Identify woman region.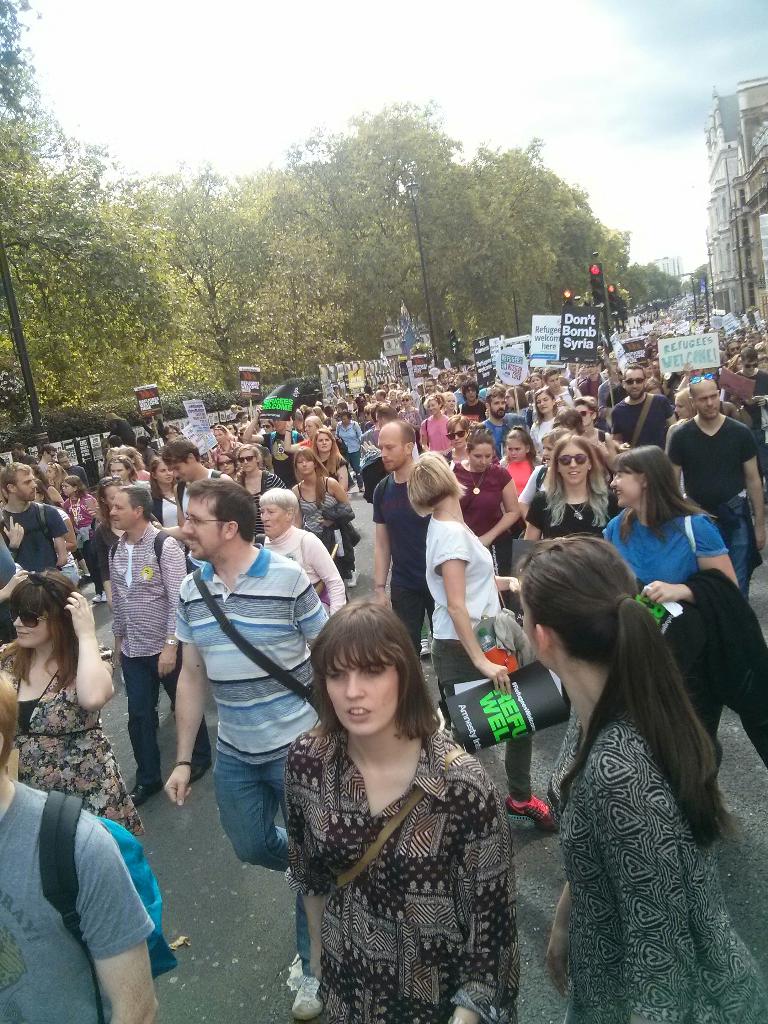
Region: [205, 423, 238, 472].
